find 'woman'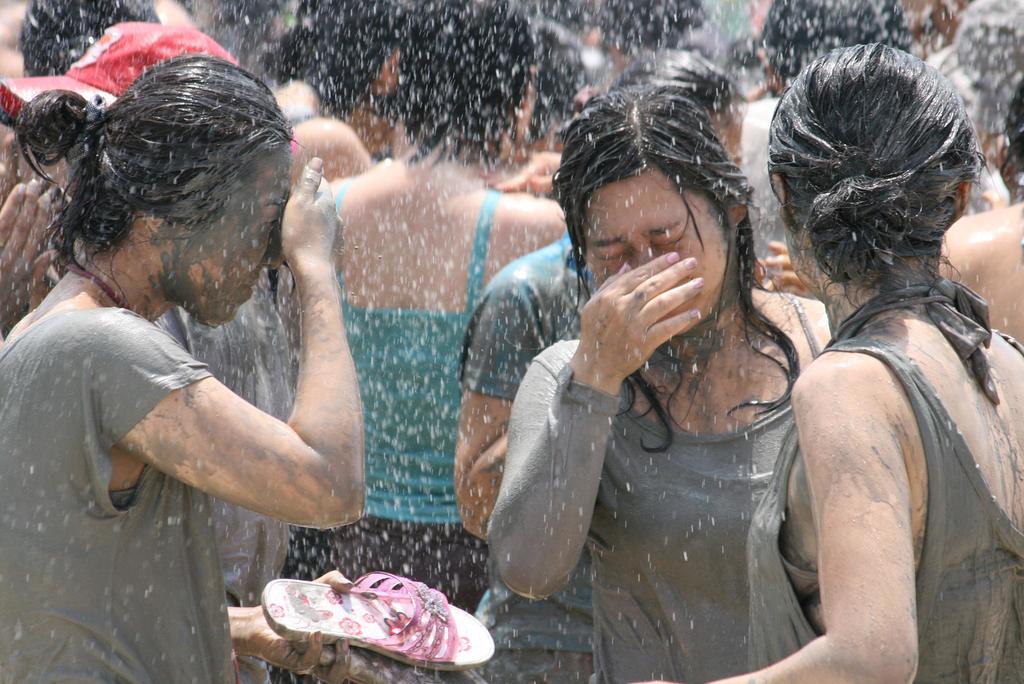
Rect(486, 75, 844, 683)
